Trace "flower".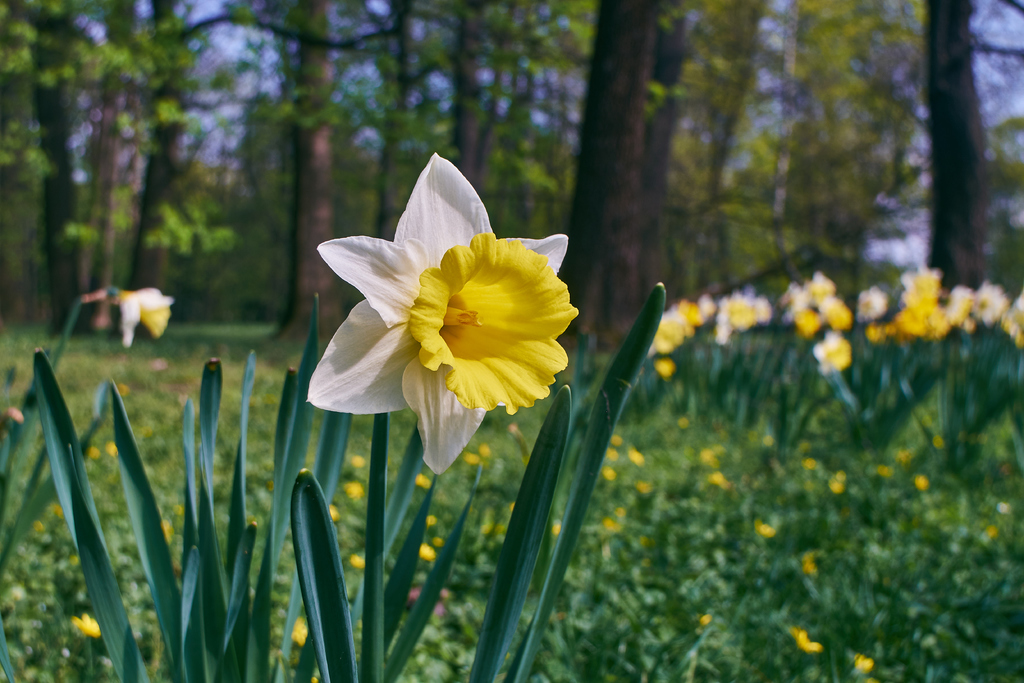
Traced to [295, 171, 588, 479].
